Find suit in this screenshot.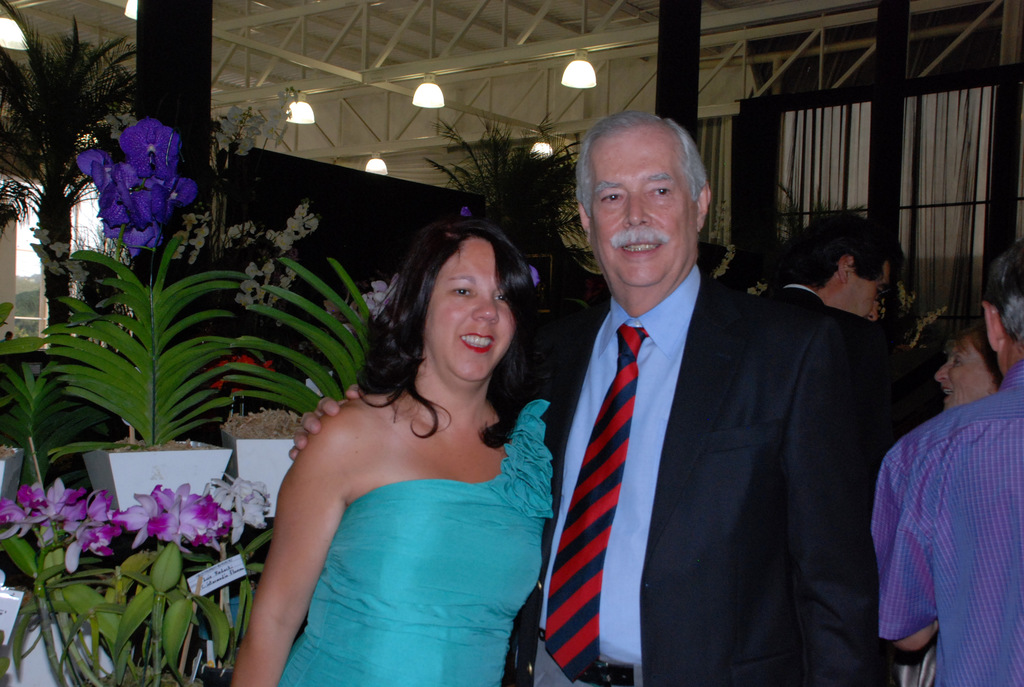
The bounding box for suit is {"left": 768, "top": 284, "right": 826, "bottom": 306}.
